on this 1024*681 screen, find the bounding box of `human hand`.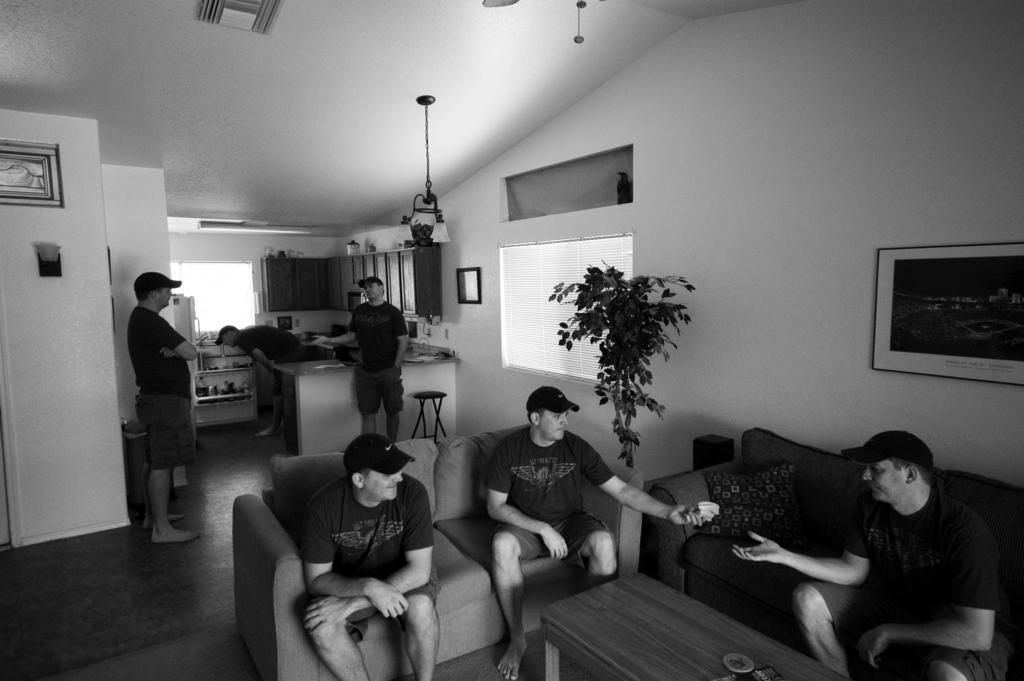
Bounding box: l=308, t=334, r=330, b=347.
